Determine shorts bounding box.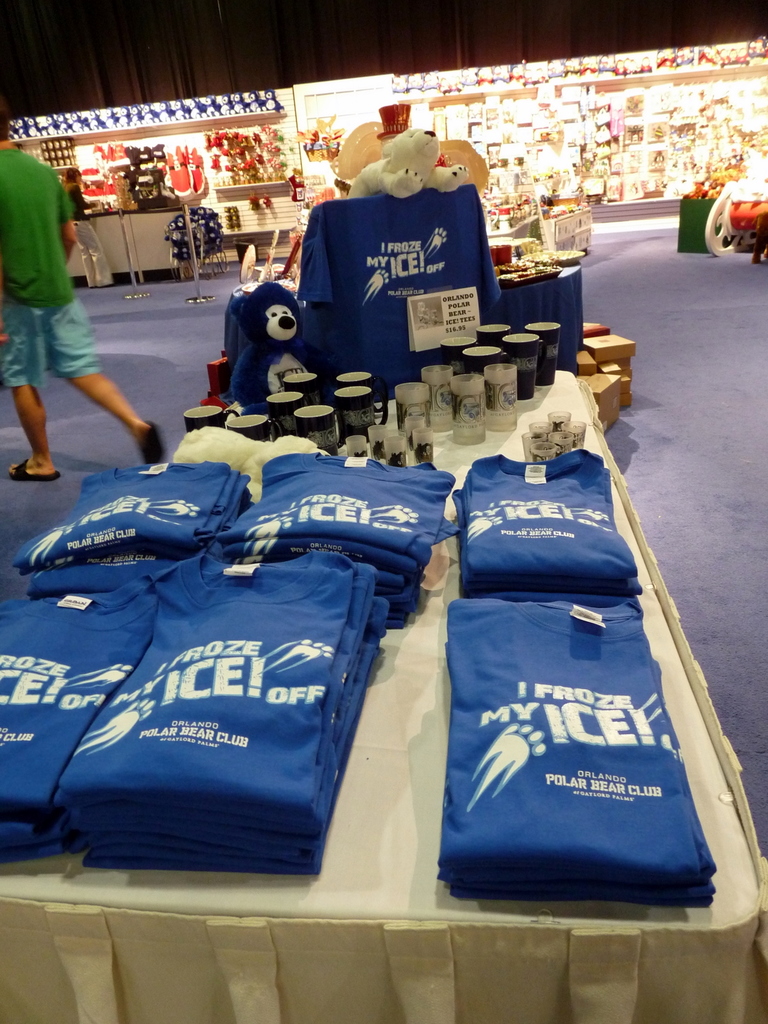
Determined: [left=0, top=298, right=103, bottom=388].
